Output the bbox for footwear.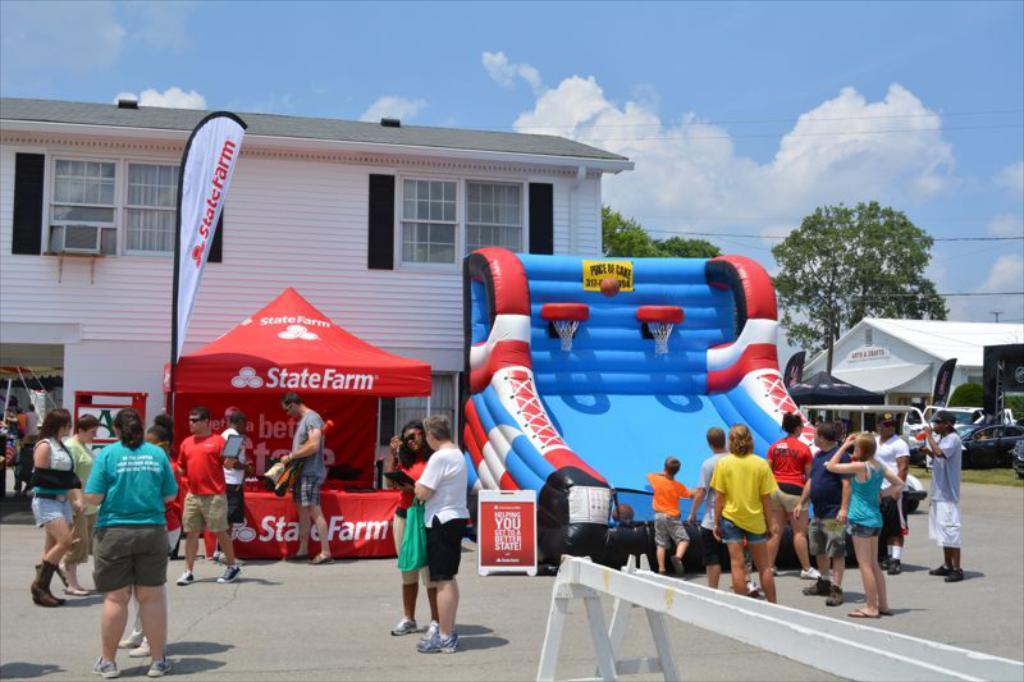
422/617/447/640.
